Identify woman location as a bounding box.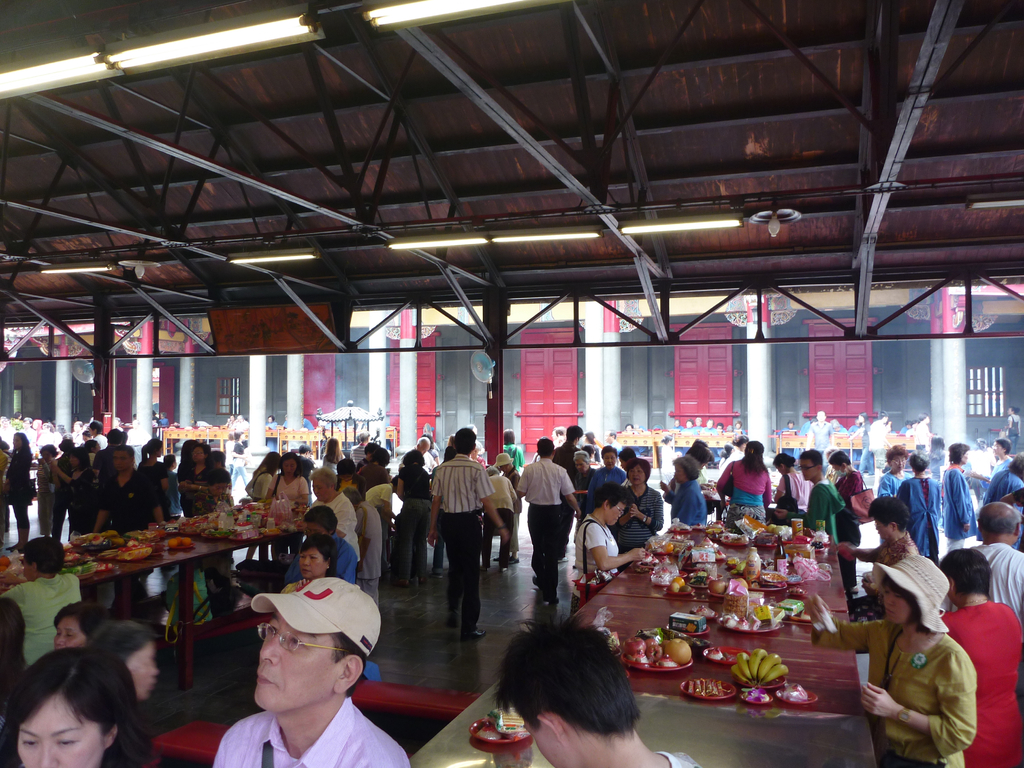
{"x1": 940, "y1": 548, "x2": 1023, "y2": 767}.
